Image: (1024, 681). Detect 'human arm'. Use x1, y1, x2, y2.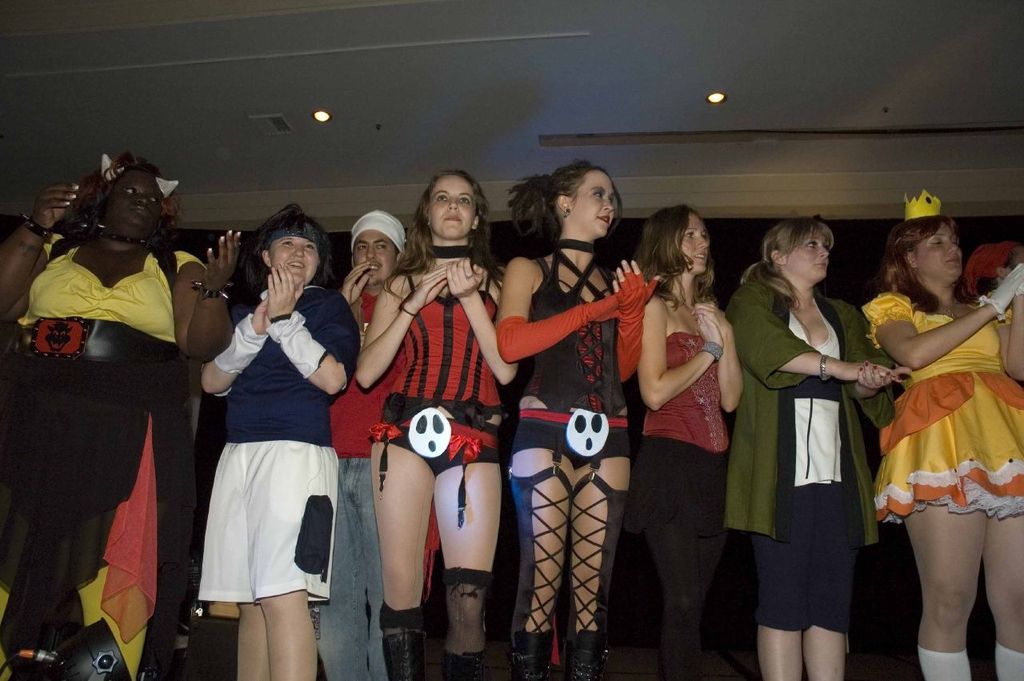
982, 258, 1023, 385.
